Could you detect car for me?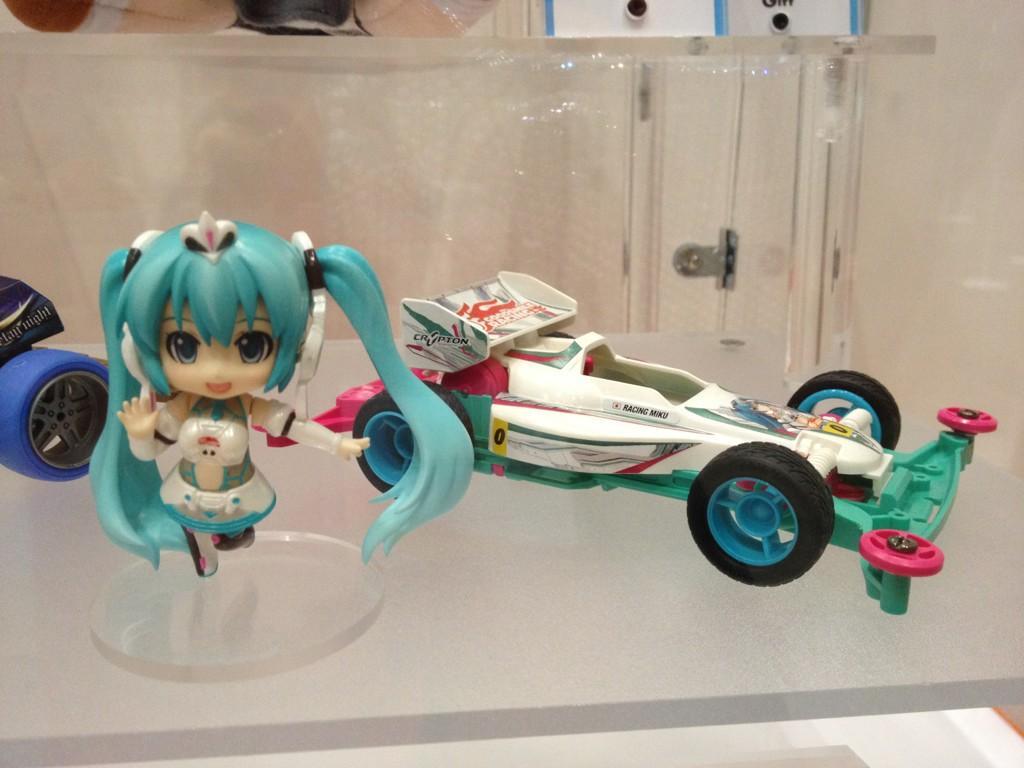
Detection result: pyautogui.locateOnScreen(0, 274, 110, 483).
